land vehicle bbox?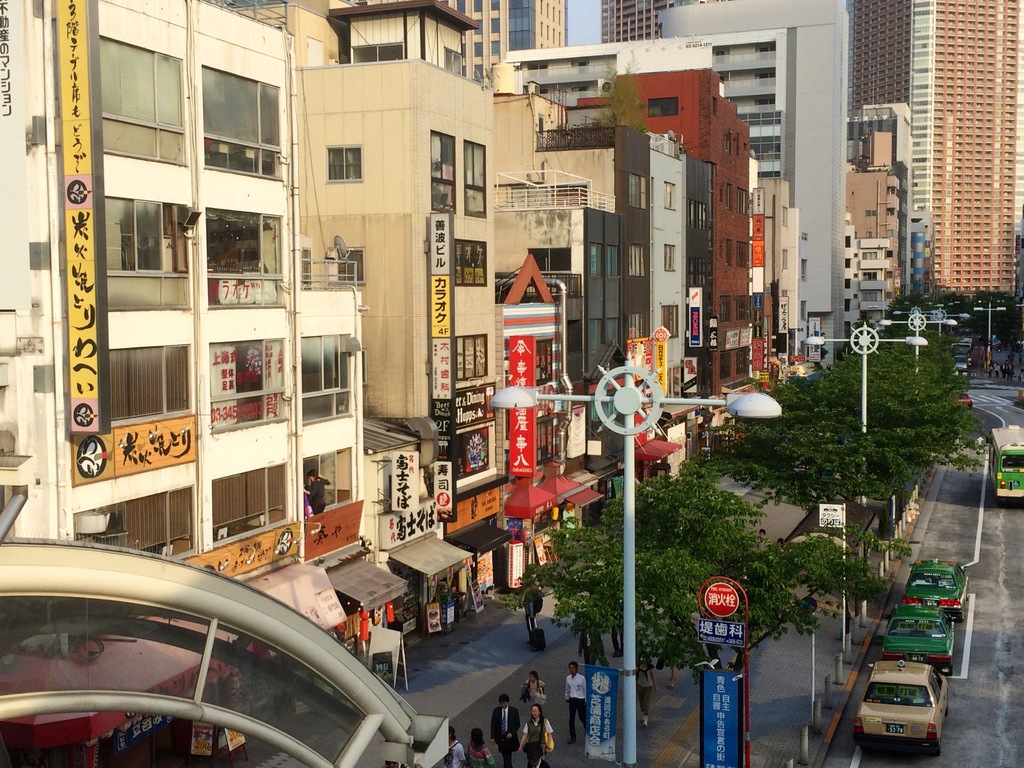
rect(835, 645, 963, 764)
